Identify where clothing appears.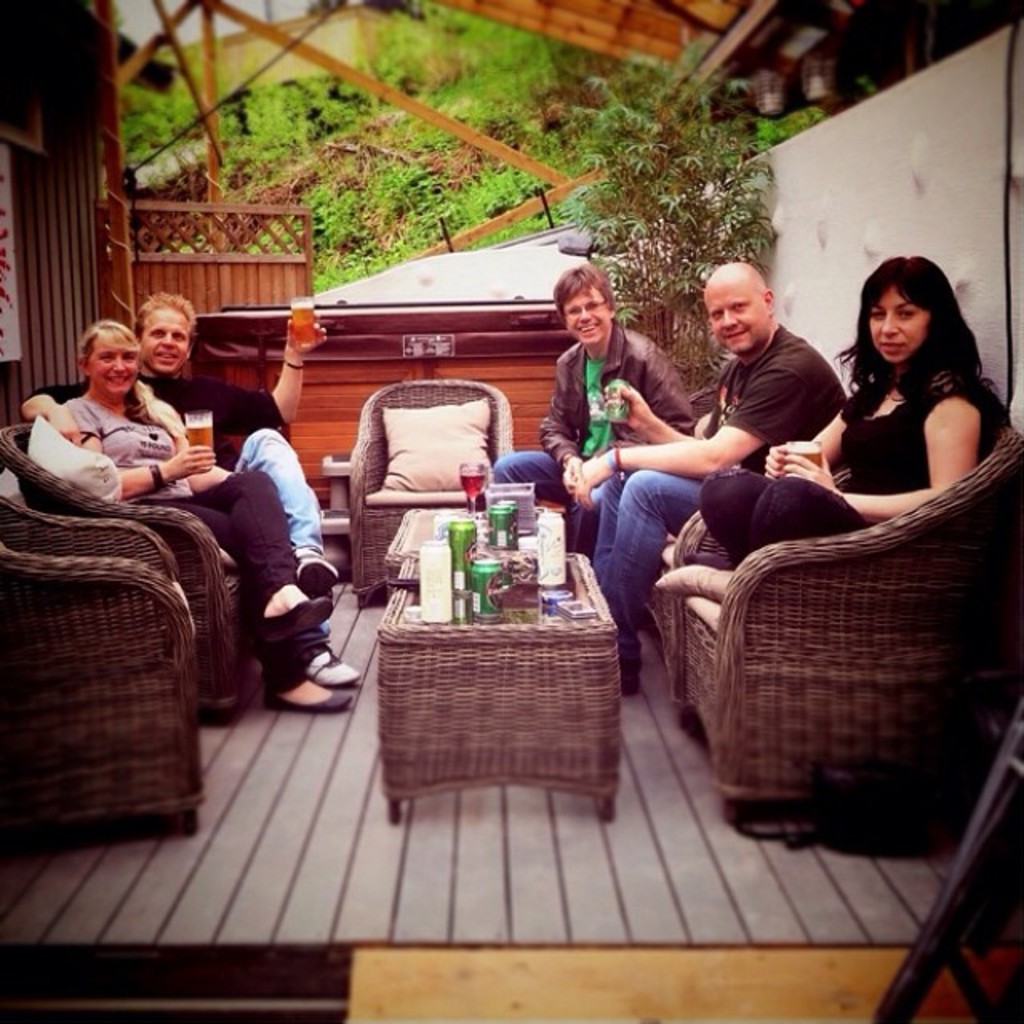
Appears at locate(678, 368, 1022, 597).
